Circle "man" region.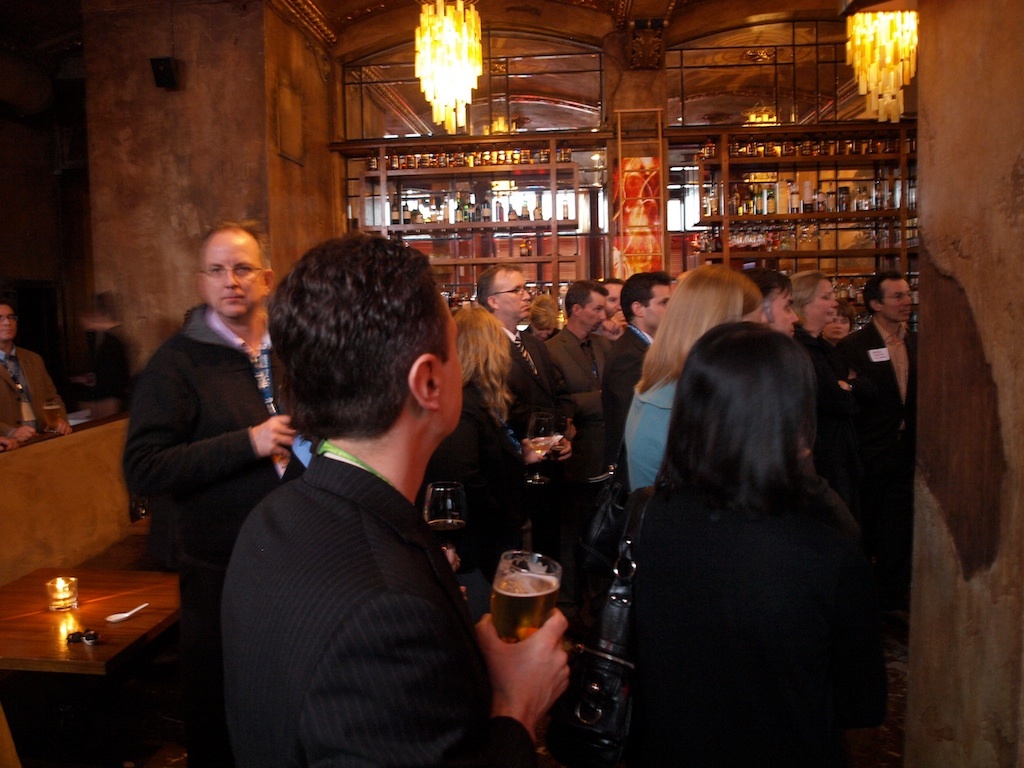
Region: 593/275/625/334.
